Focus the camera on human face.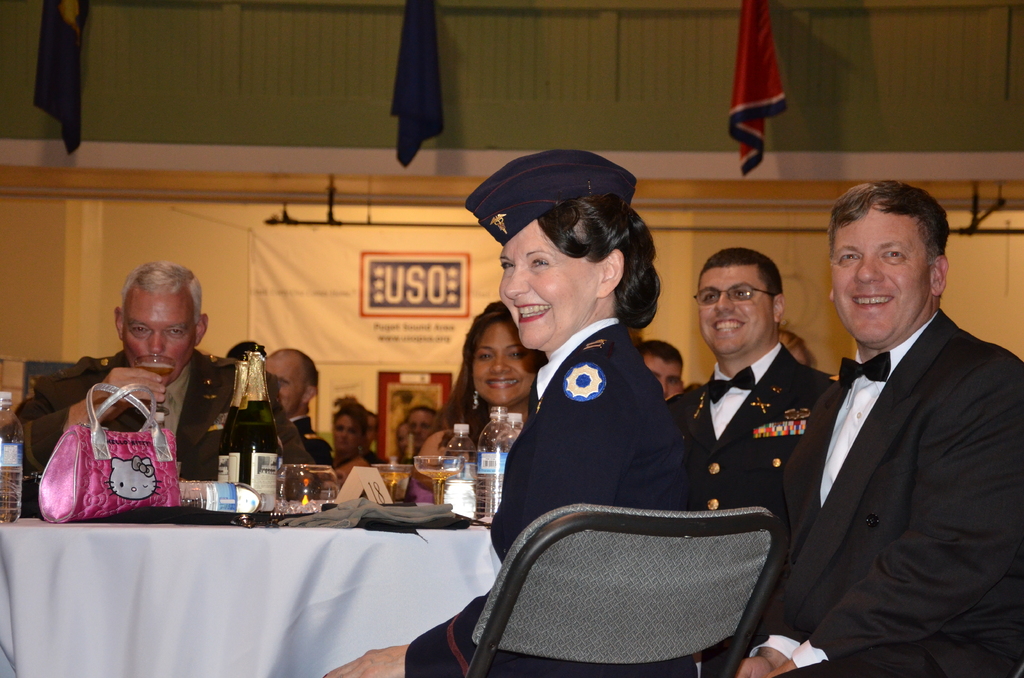
Focus region: [left=646, top=356, right=685, bottom=398].
